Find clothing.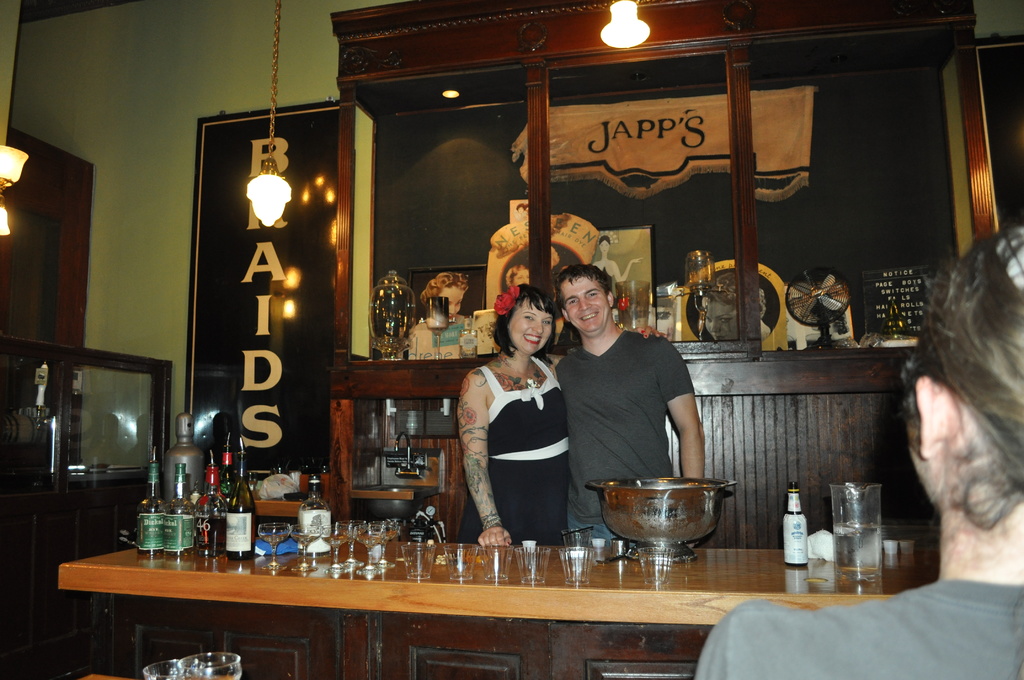
Rect(557, 328, 691, 544).
